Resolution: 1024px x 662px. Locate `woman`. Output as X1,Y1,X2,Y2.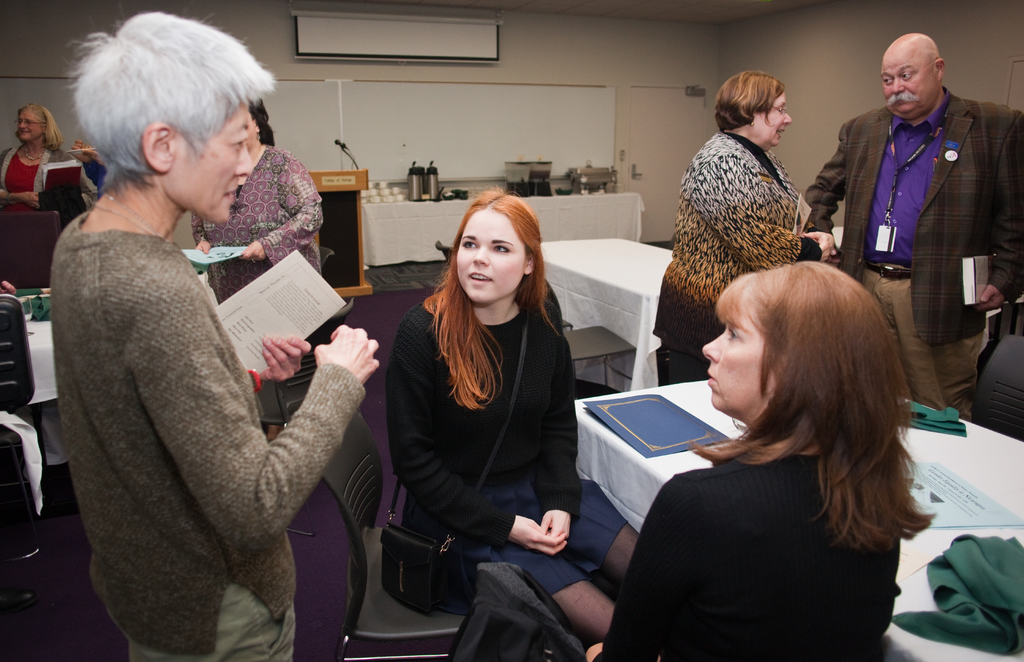
49,12,381,661.
